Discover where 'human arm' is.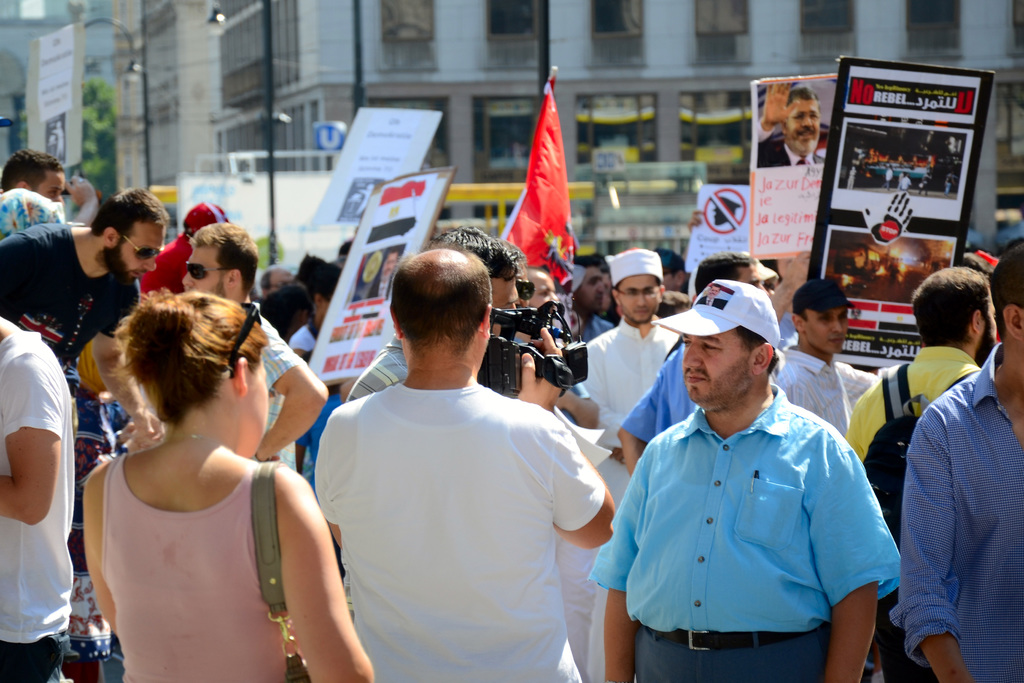
Discovered at l=271, t=347, r=328, b=451.
